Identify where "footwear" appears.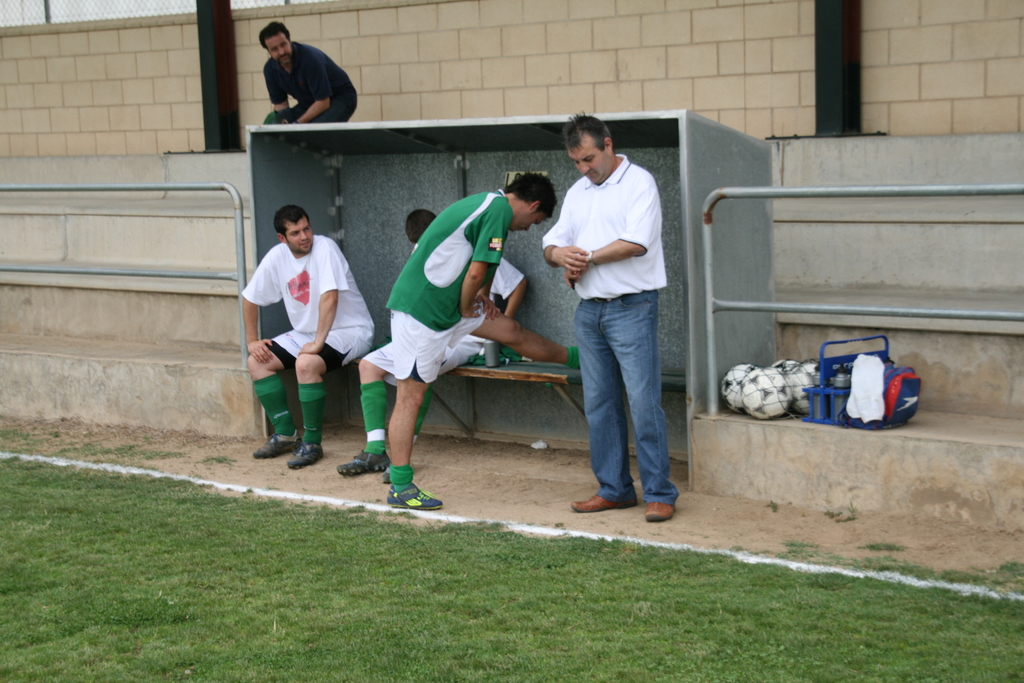
Appears at bbox(639, 506, 682, 525).
